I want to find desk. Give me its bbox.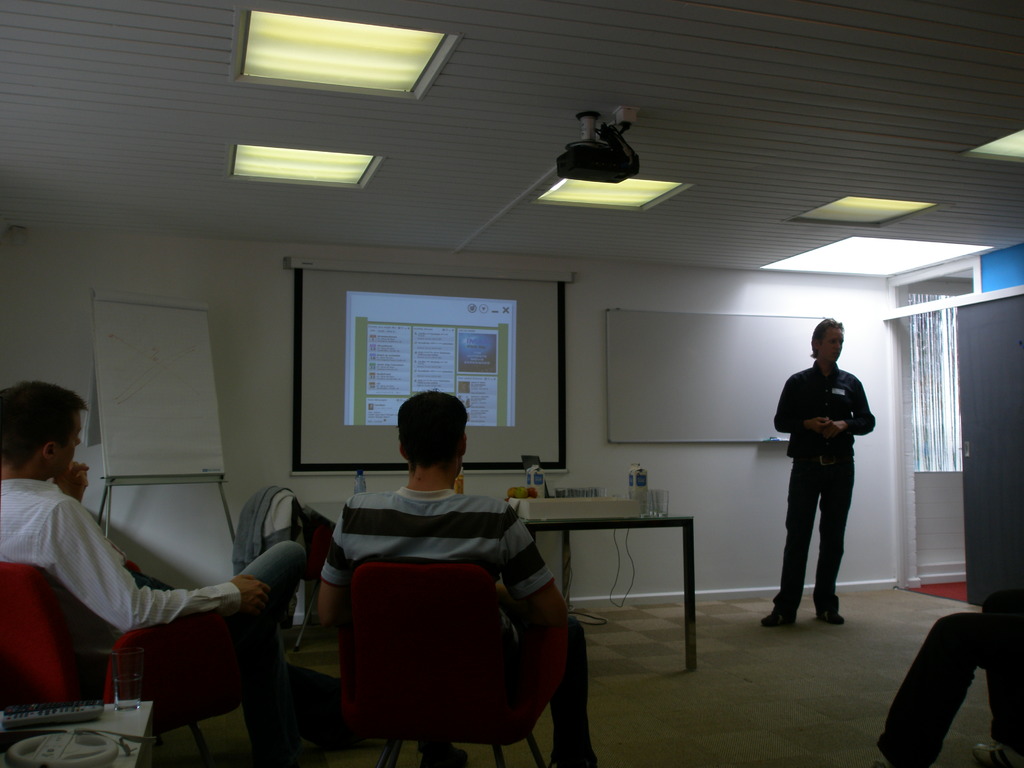
(530, 520, 693, 671).
